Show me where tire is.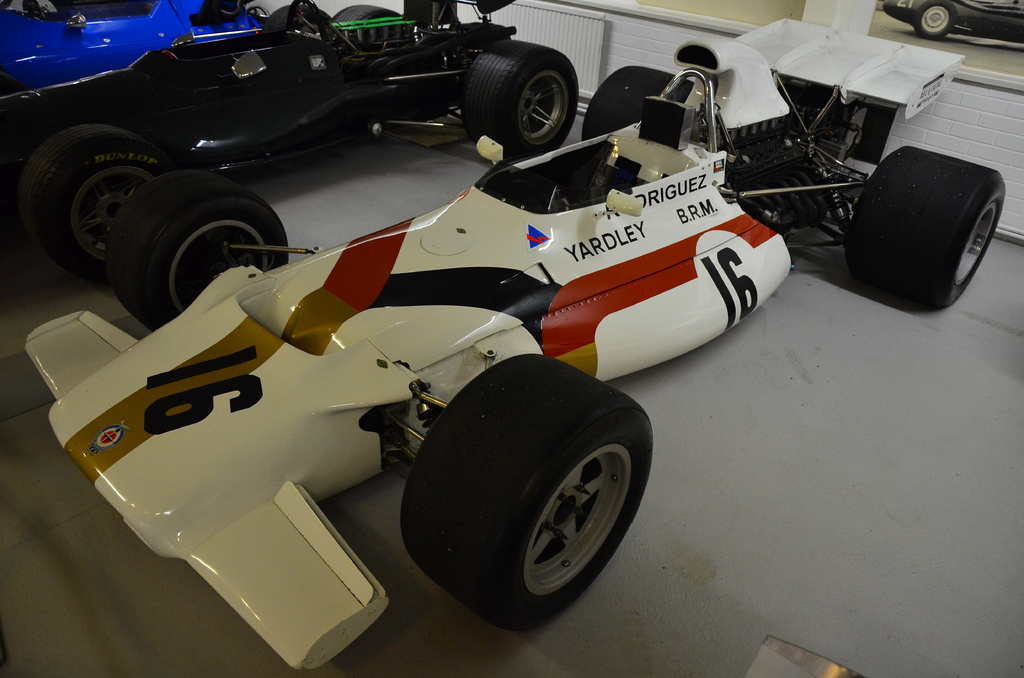
tire is at 846:145:1007:311.
